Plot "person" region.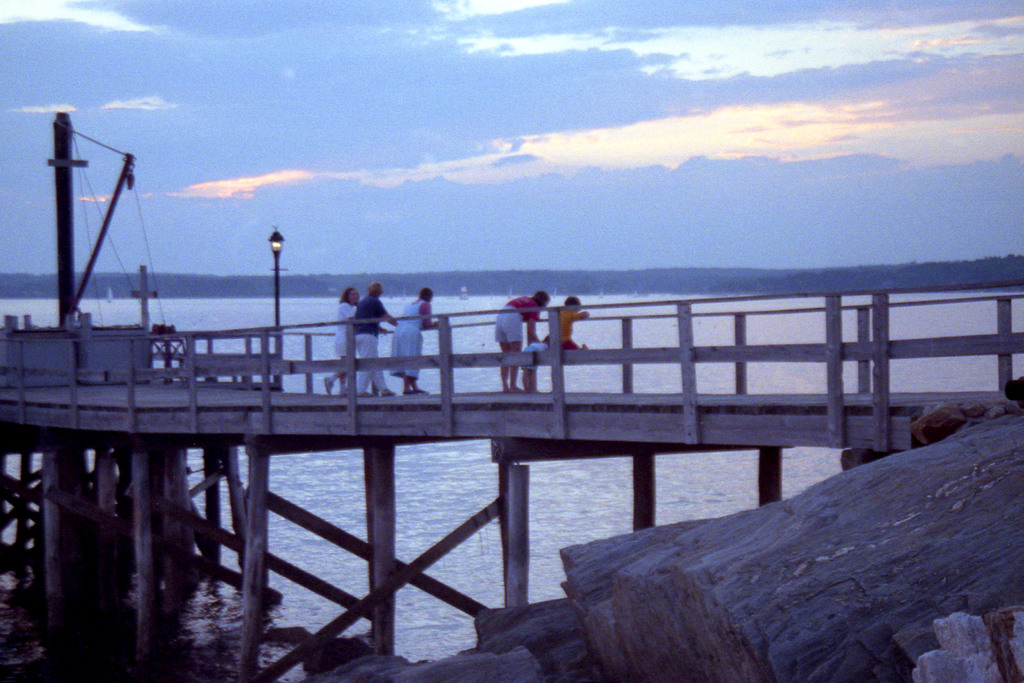
Plotted at crop(348, 280, 406, 400).
